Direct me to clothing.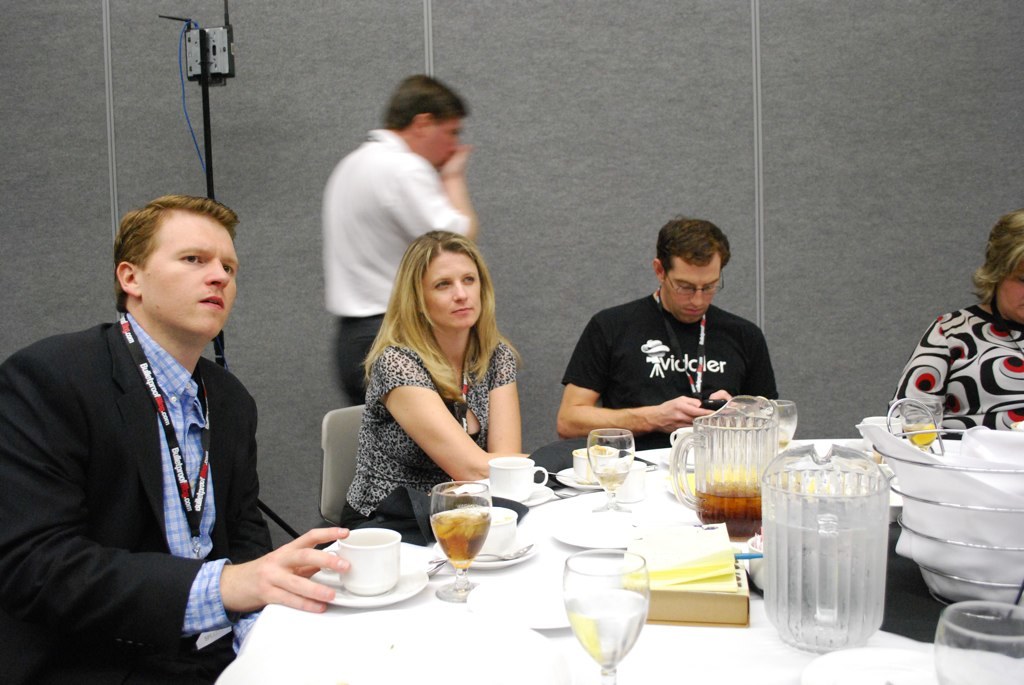
Direction: {"left": 551, "top": 289, "right": 772, "bottom": 436}.
